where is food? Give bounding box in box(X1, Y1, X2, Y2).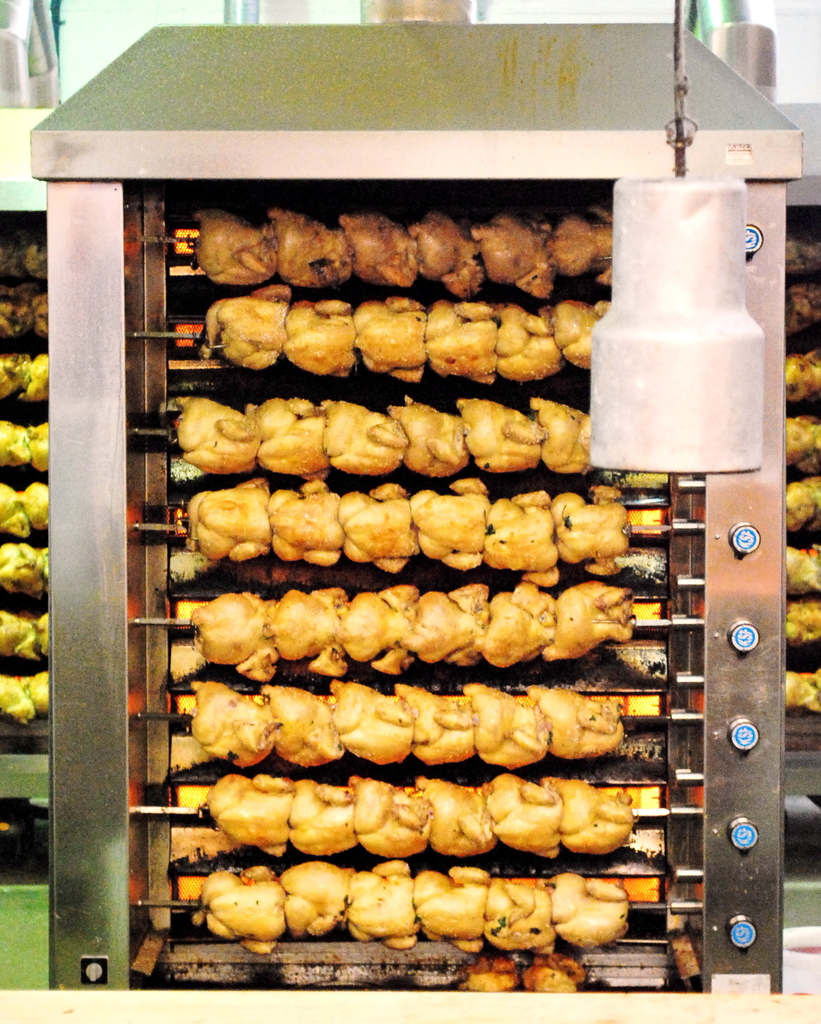
box(193, 861, 288, 952).
